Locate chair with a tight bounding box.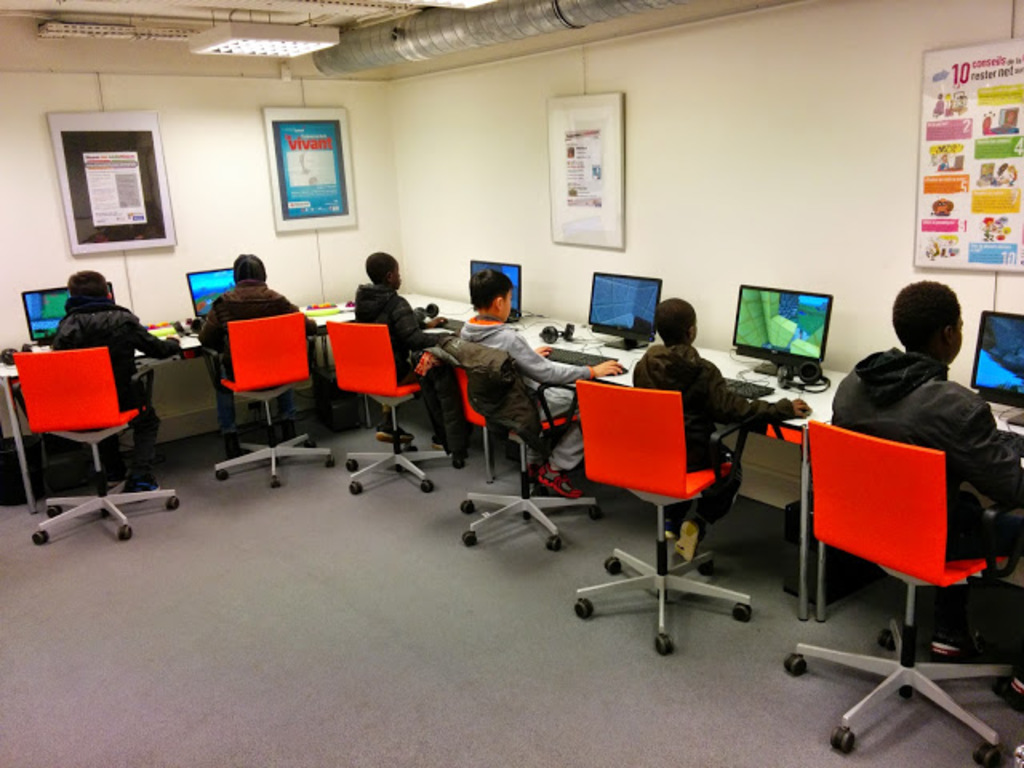
bbox(211, 314, 336, 490).
